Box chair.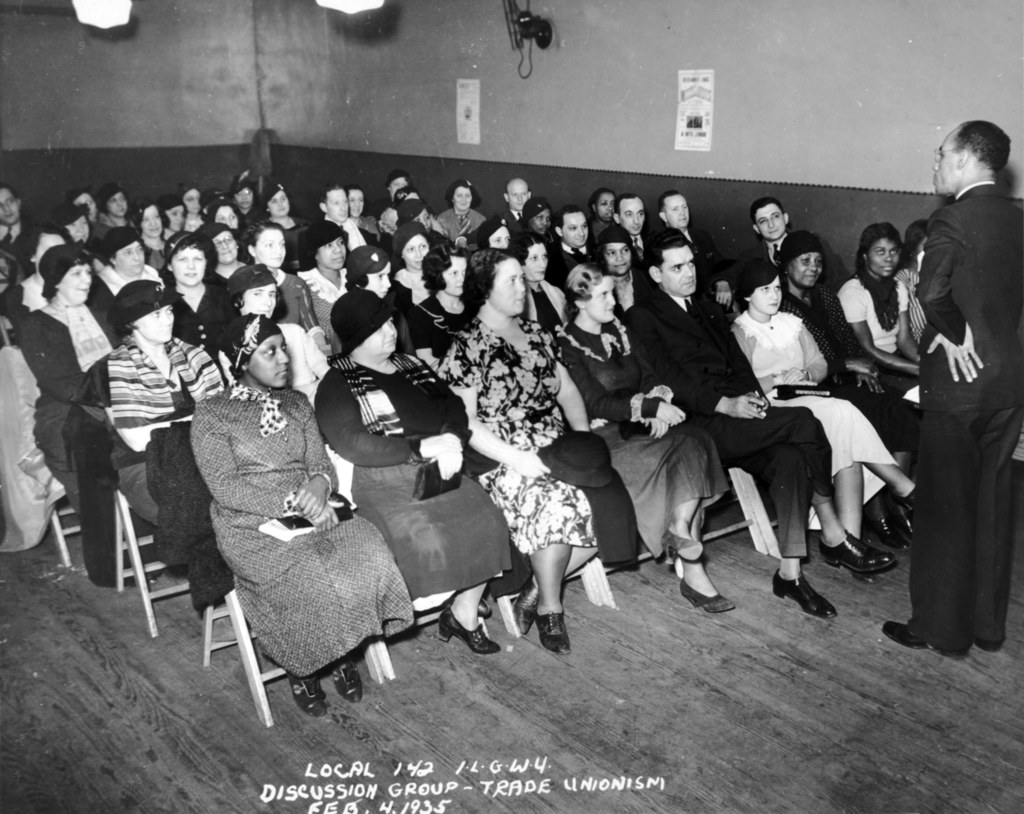
669:473:769:577.
